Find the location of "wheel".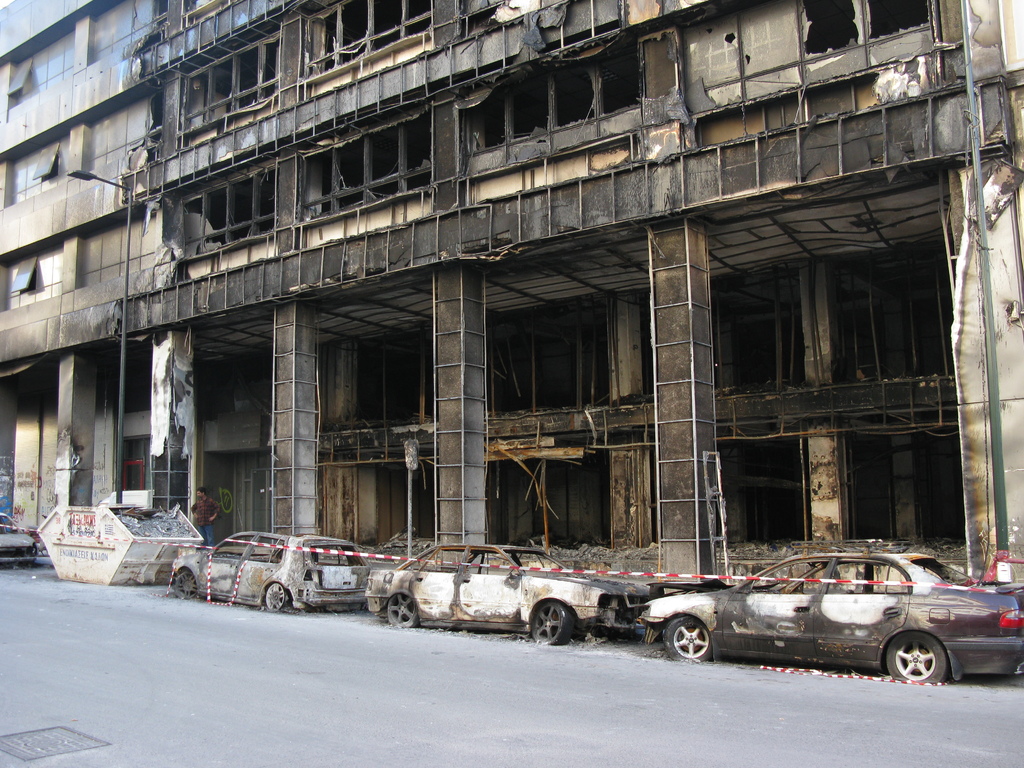
Location: [left=887, top=630, right=951, bottom=683].
